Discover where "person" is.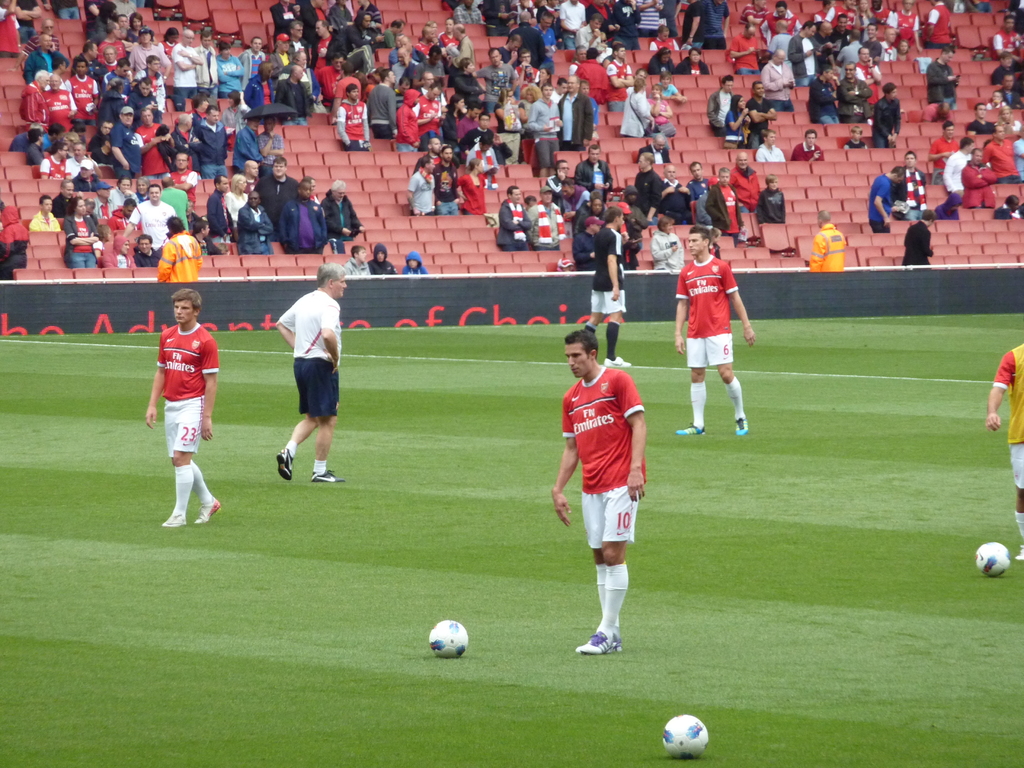
Discovered at BBox(575, 195, 607, 231).
